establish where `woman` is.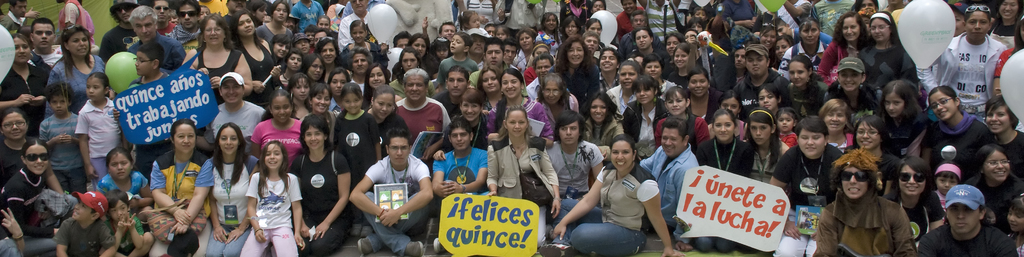
Established at detection(596, 59, 641, 120).
